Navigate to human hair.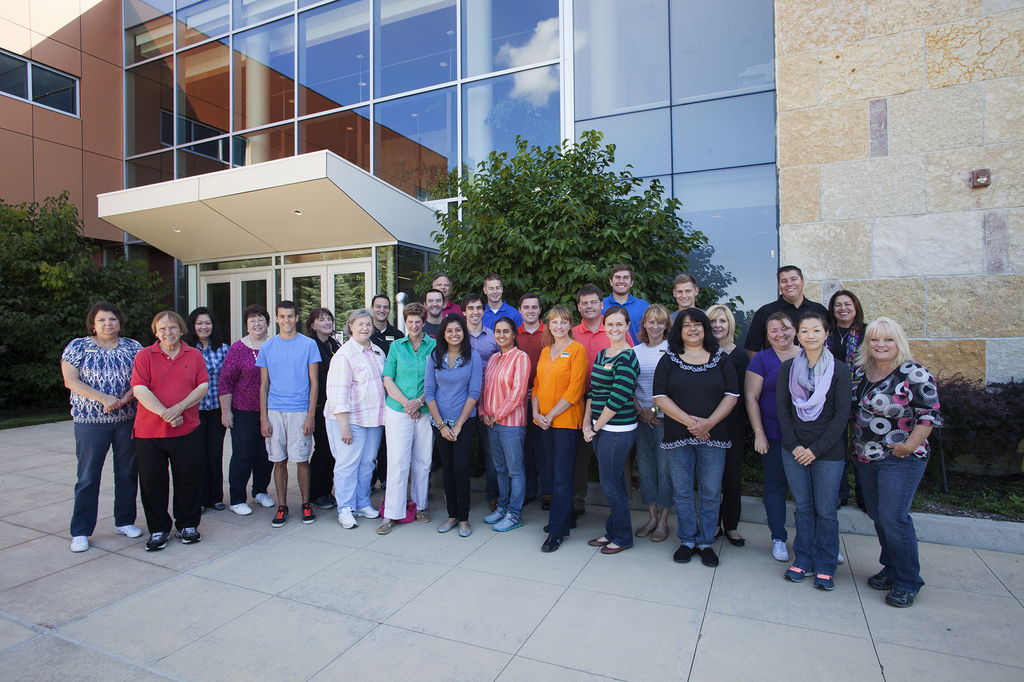
Navigation target: <bbox>576, 282, 604, 306</bbox>.
